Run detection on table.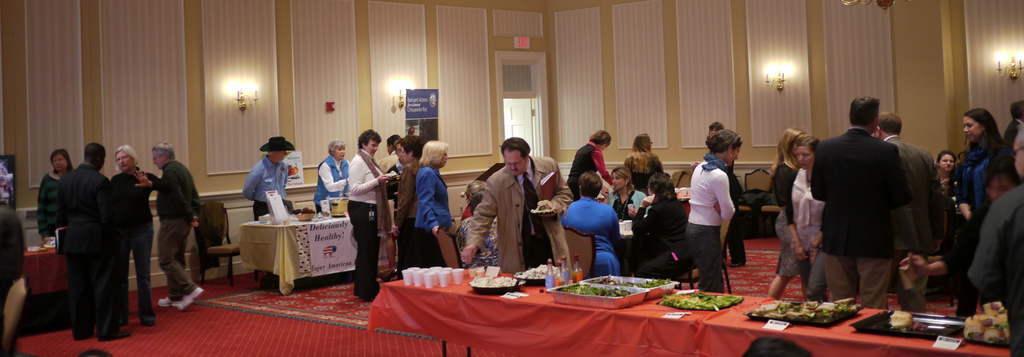
Result: x1=241 y1=204 x2=383 y2=300.
